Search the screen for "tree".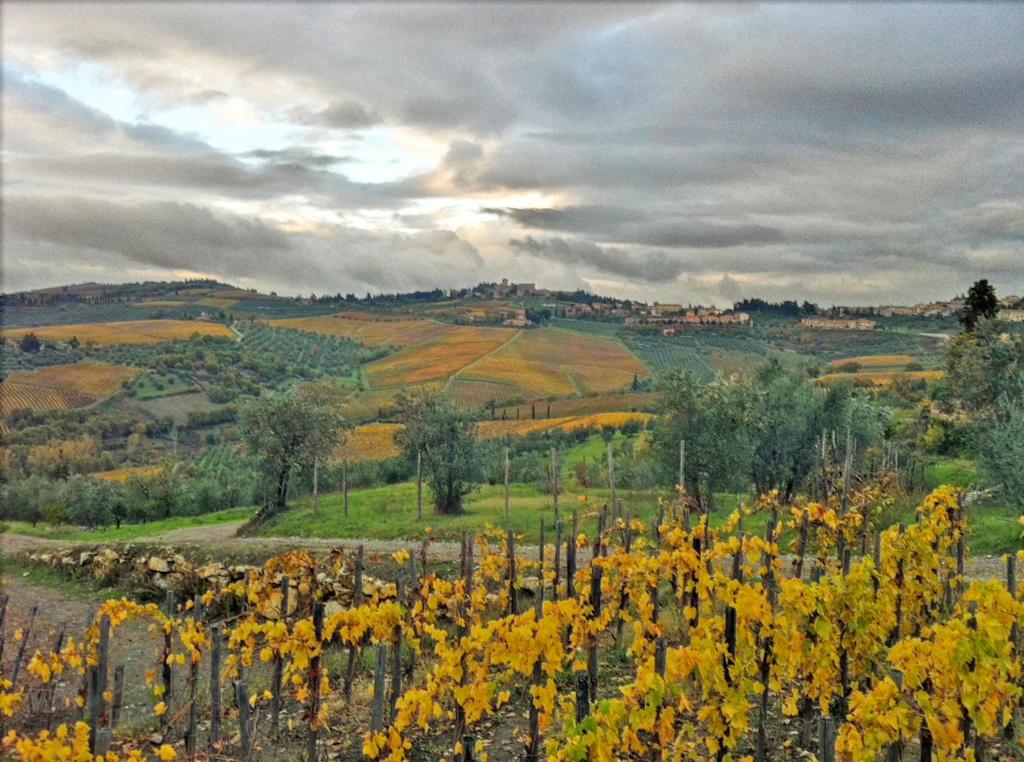
Found at [993,380,1023,514].
